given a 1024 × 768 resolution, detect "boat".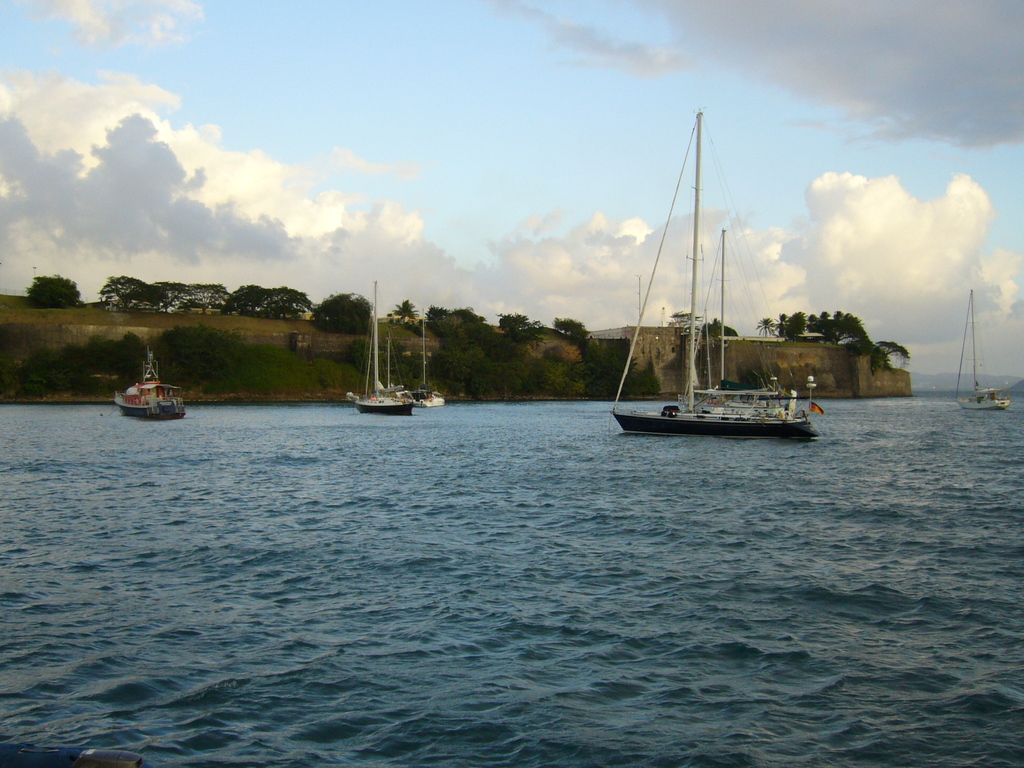
116/338/188/421.
